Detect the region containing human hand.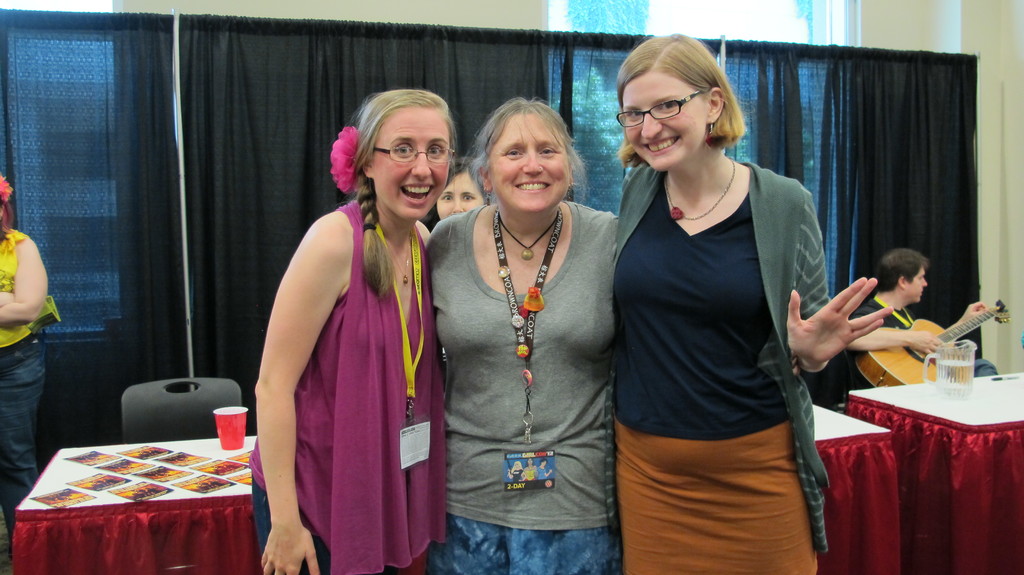
x1=786 y1=277 x2=897 y2=368.
